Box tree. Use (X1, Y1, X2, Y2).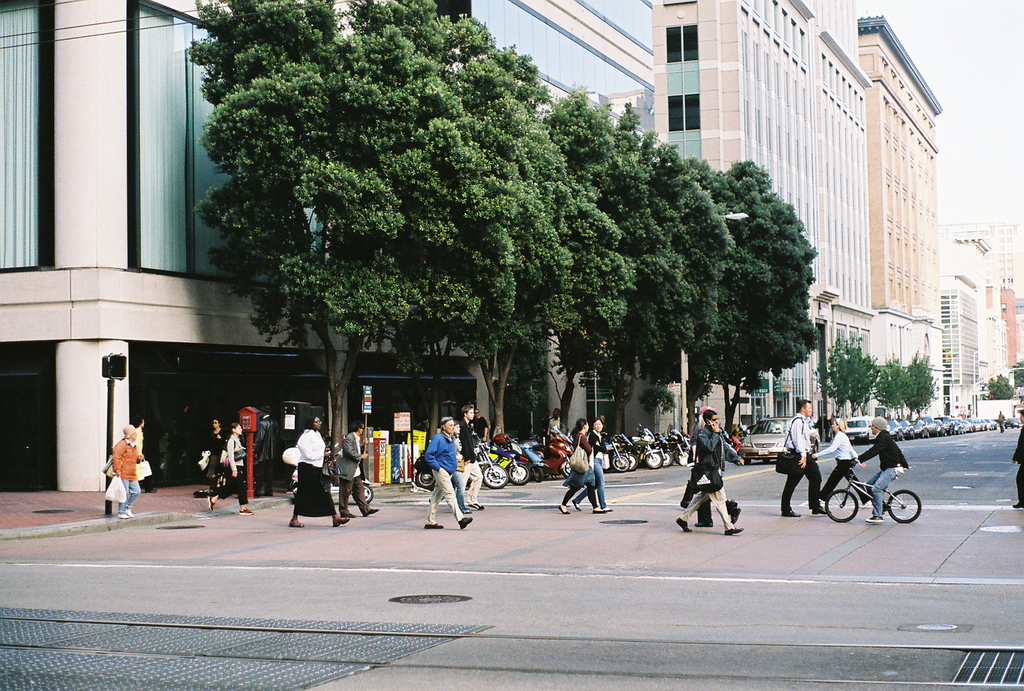
(662, 159, 825, 433).
